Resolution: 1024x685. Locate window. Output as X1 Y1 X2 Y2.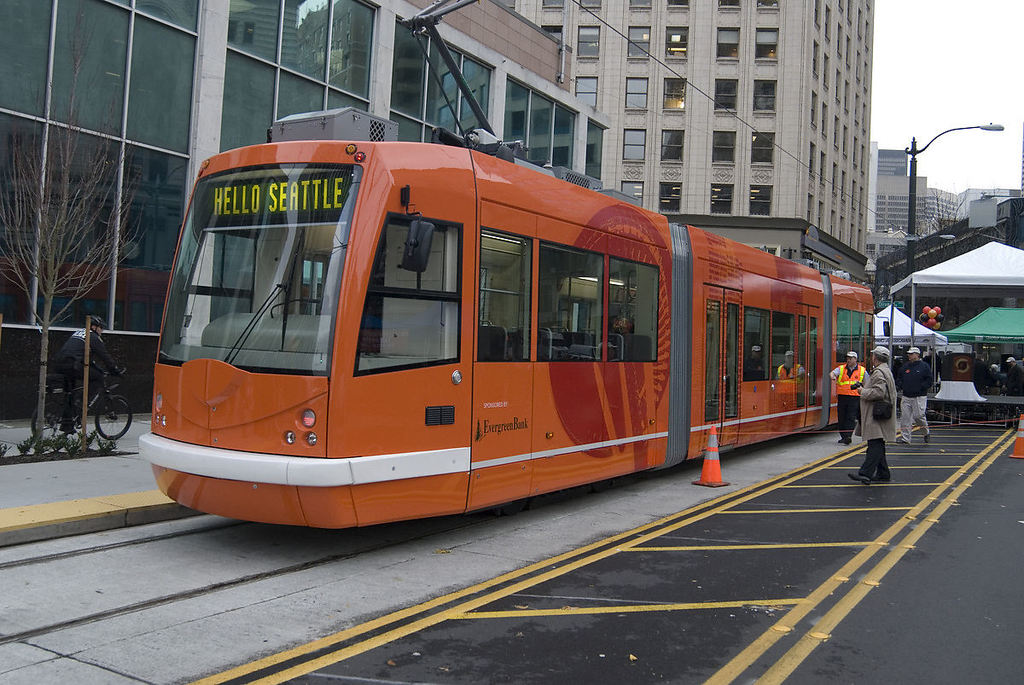
577 0 603 8.
